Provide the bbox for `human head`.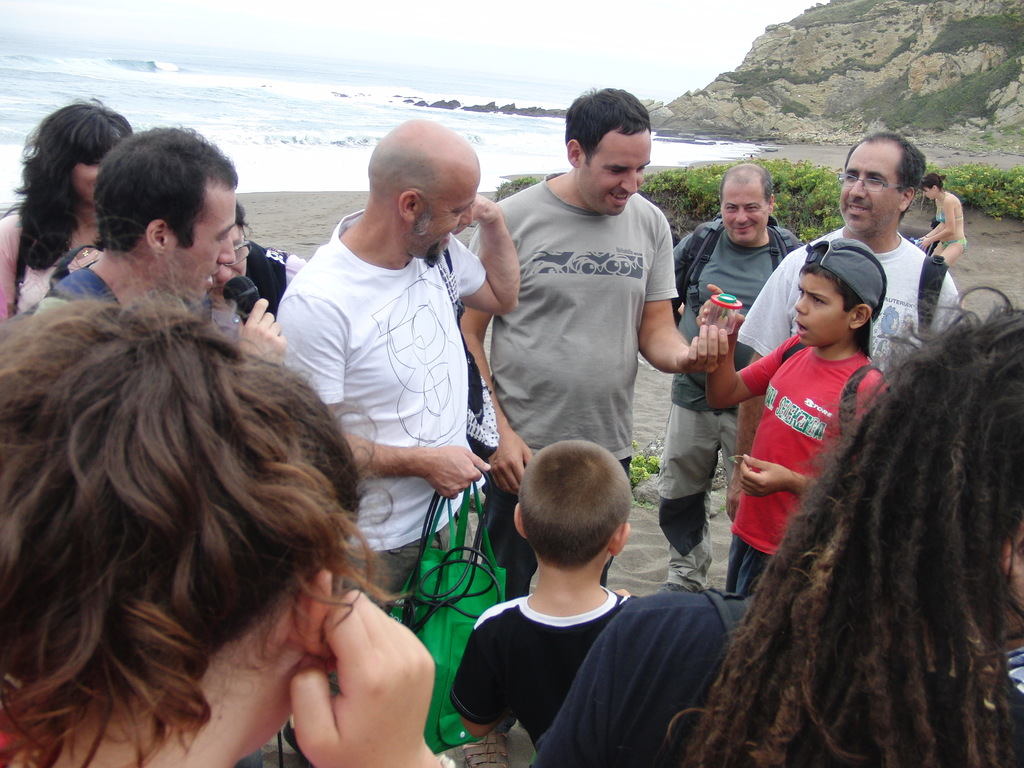
{"left": 562, "top": 87, "right": 650, "bottom": 214}.
